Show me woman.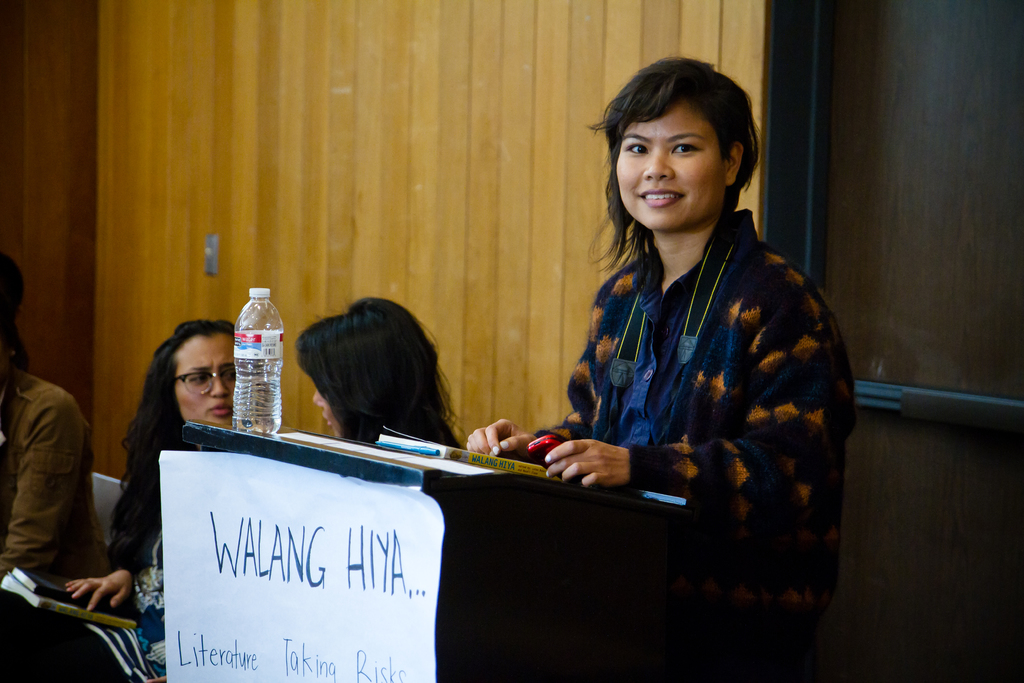
woman is here: region(479, 58, 849, 682).
